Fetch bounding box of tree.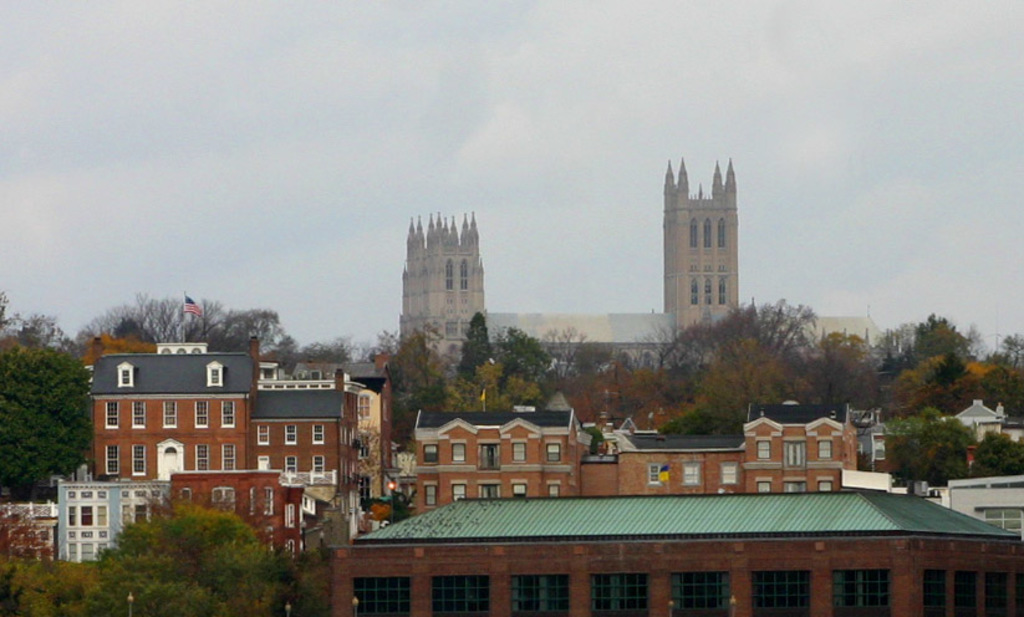
Bbox: bbox=(0, 552, 91, 616).
